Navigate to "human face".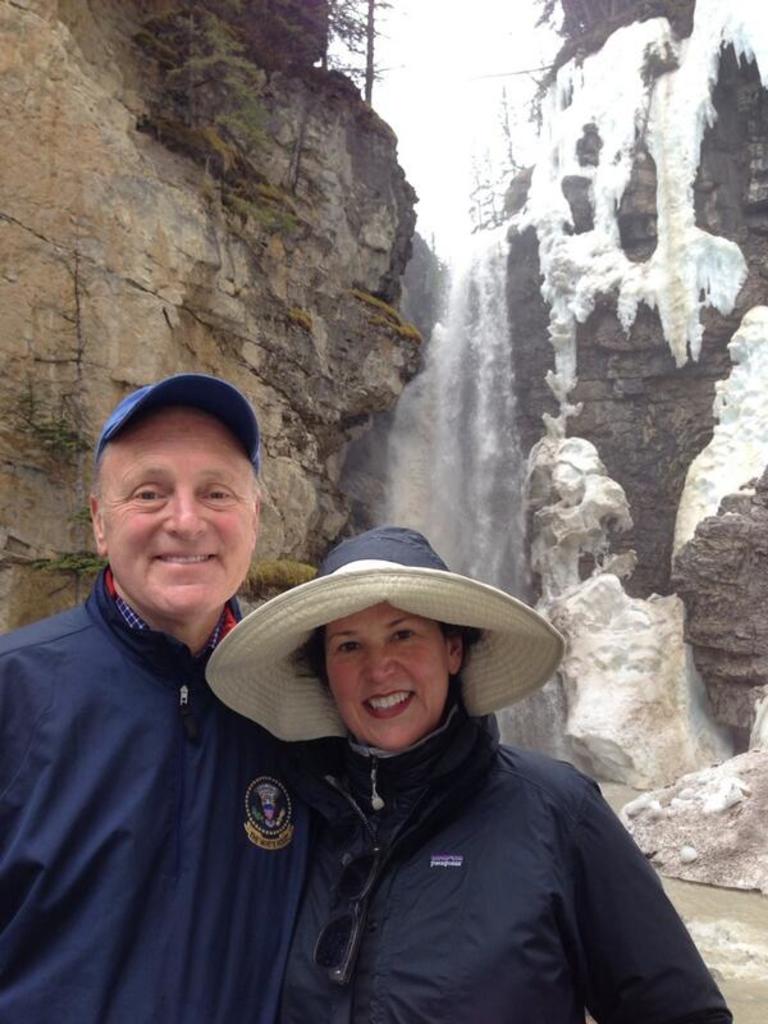
Navigation target: BBox(99, 408, 257, 616).
